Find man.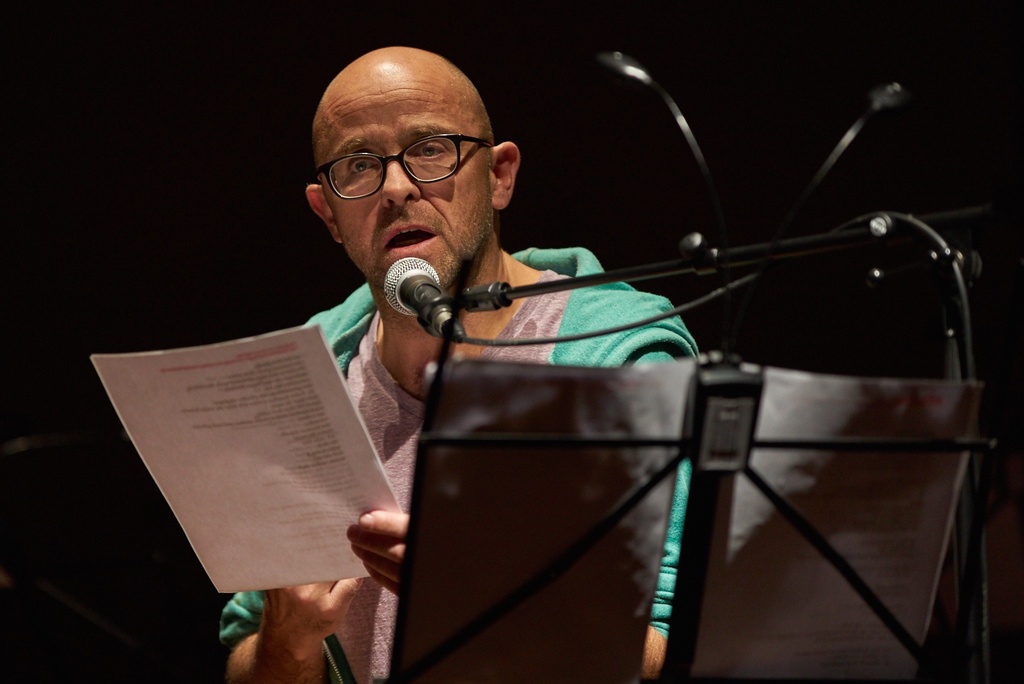
139:47:781:647.
